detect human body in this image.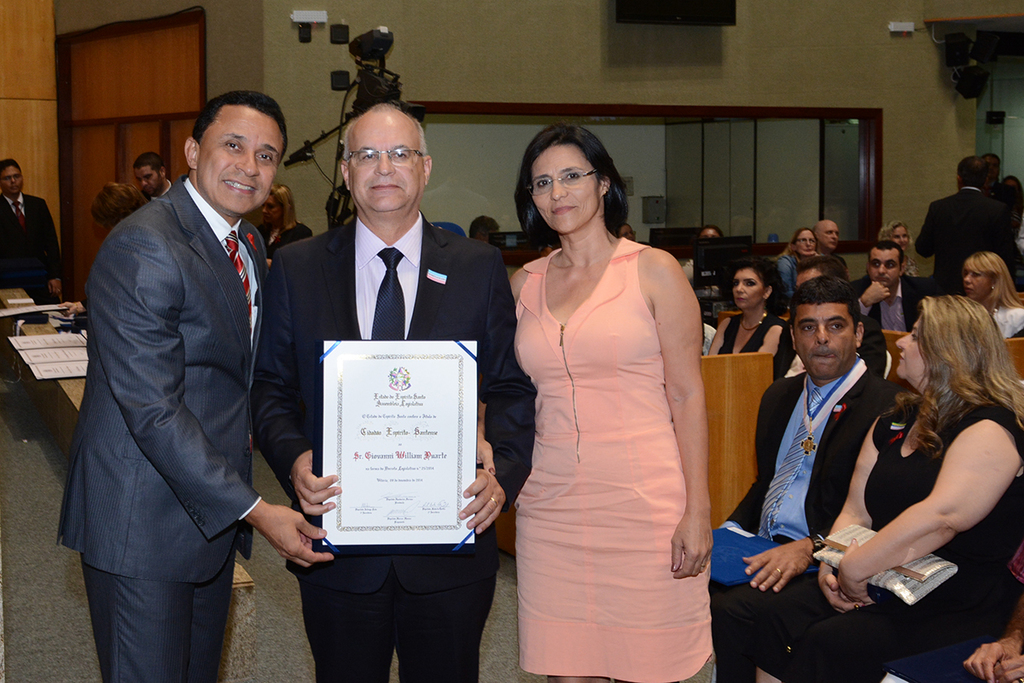
Detection: (left=272, top=106, right=535, bottom=679).
